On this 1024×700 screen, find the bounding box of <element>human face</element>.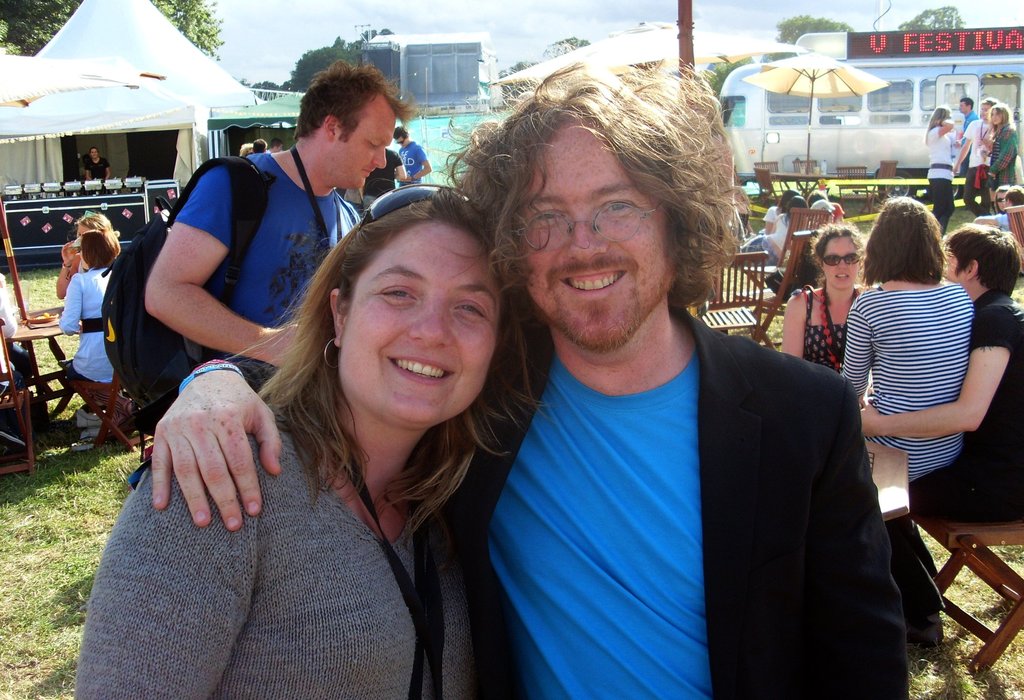
Bounding box: bbox=(941, 249, 964, 284).
